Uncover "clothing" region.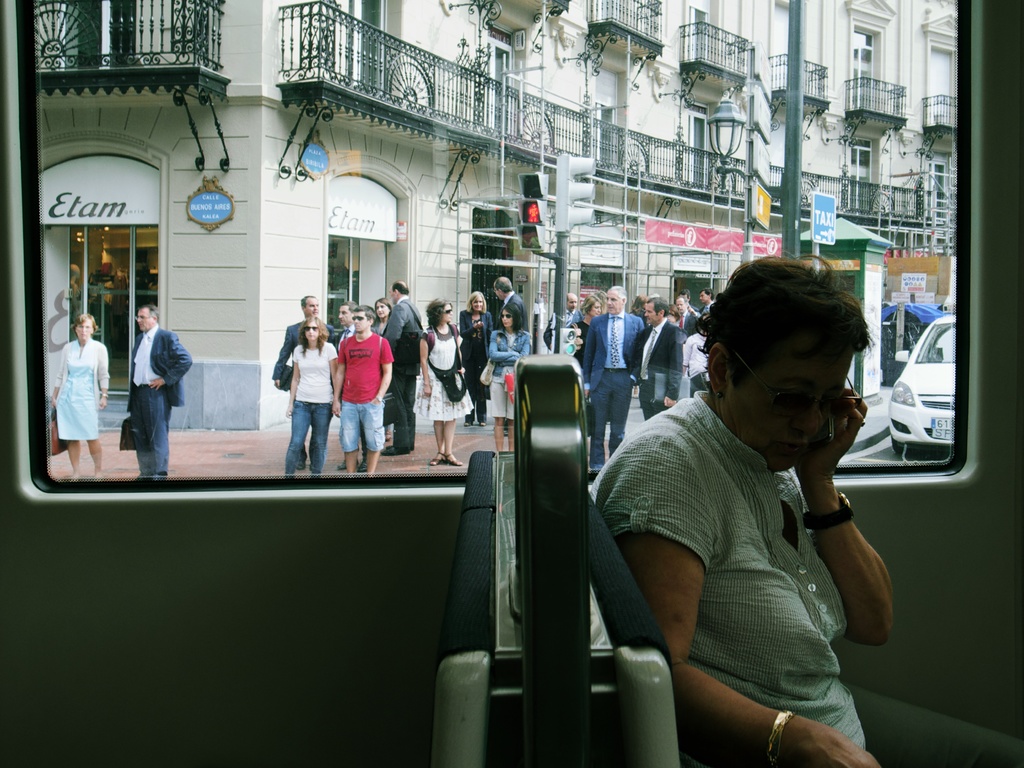
Uncovered: x1=632, y1=316, x2=680, y2=423.
